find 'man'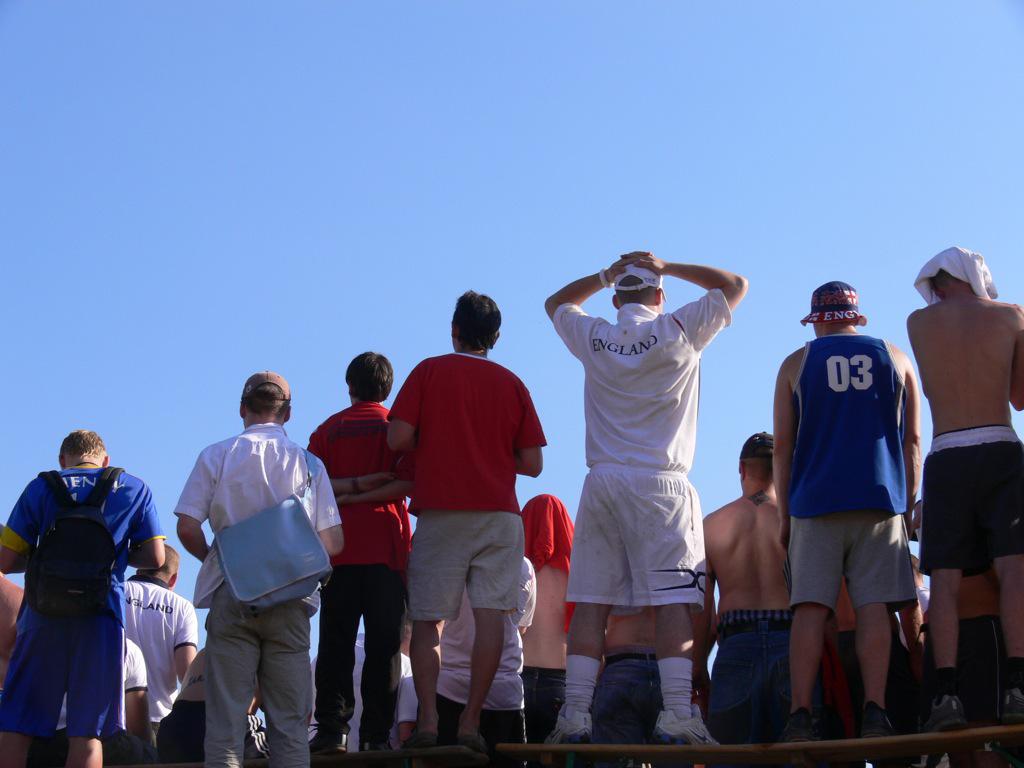
546,249,746,748
